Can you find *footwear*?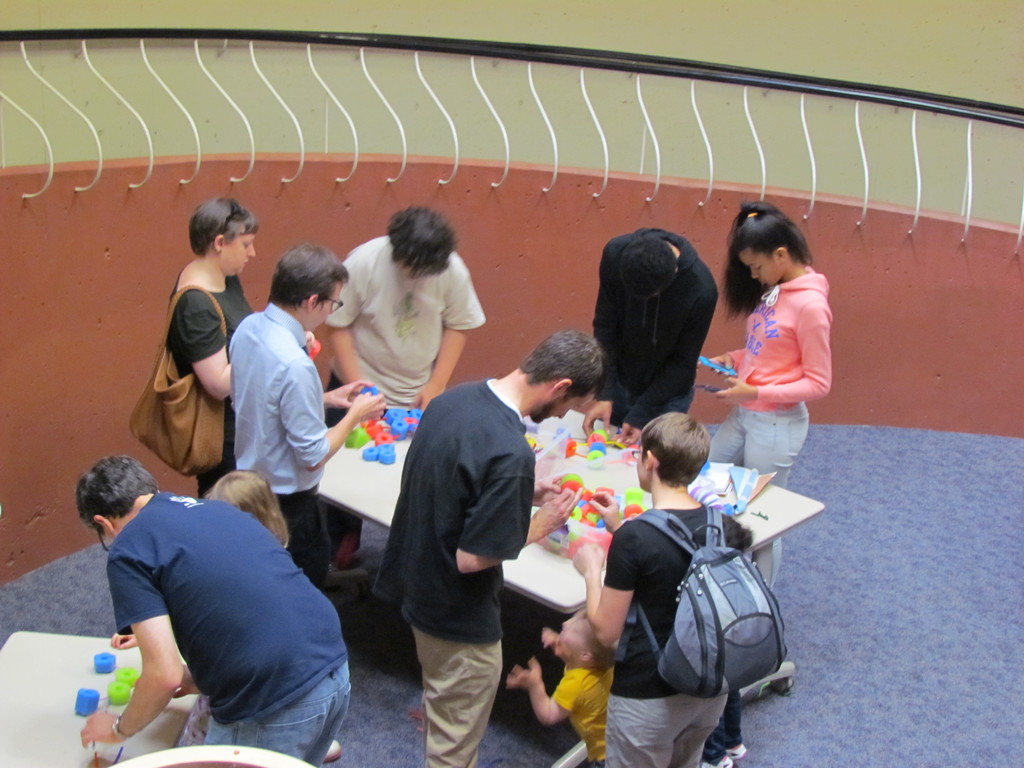
Yes, bounding box: rect(702, 753, 731, 767).
